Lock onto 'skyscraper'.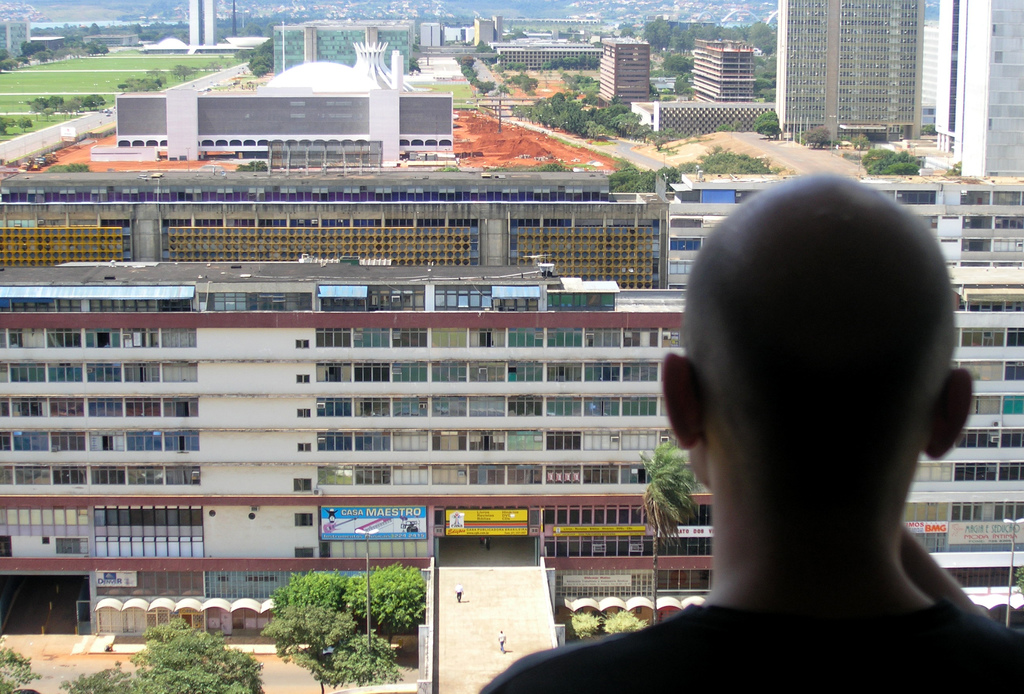
Locked: 776, 0, 924, 146.
